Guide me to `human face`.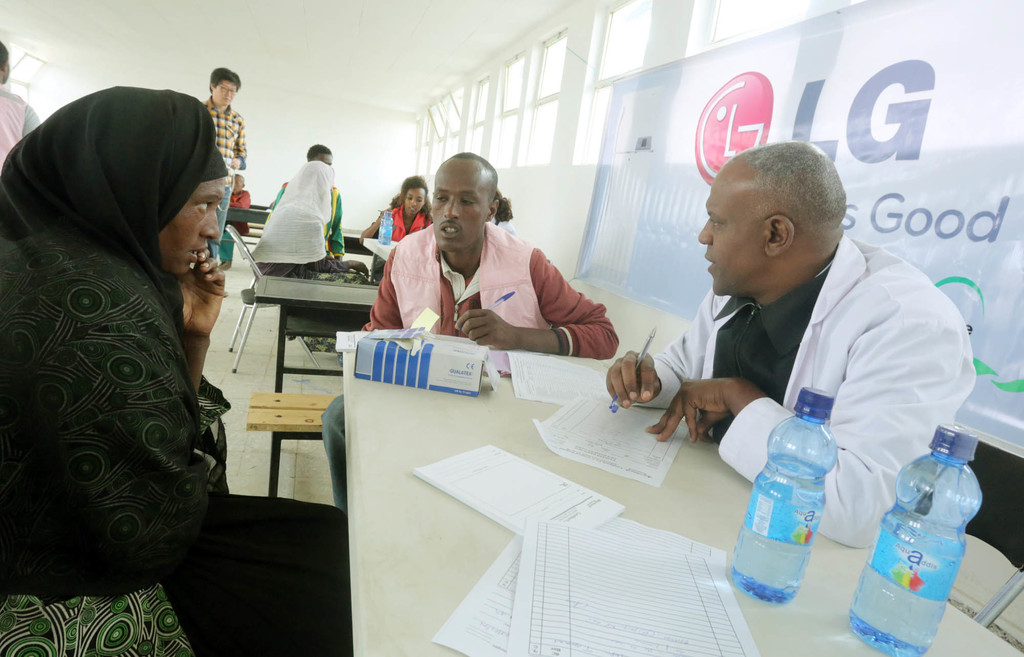
Guidance: [313, 153, 333, 163].
